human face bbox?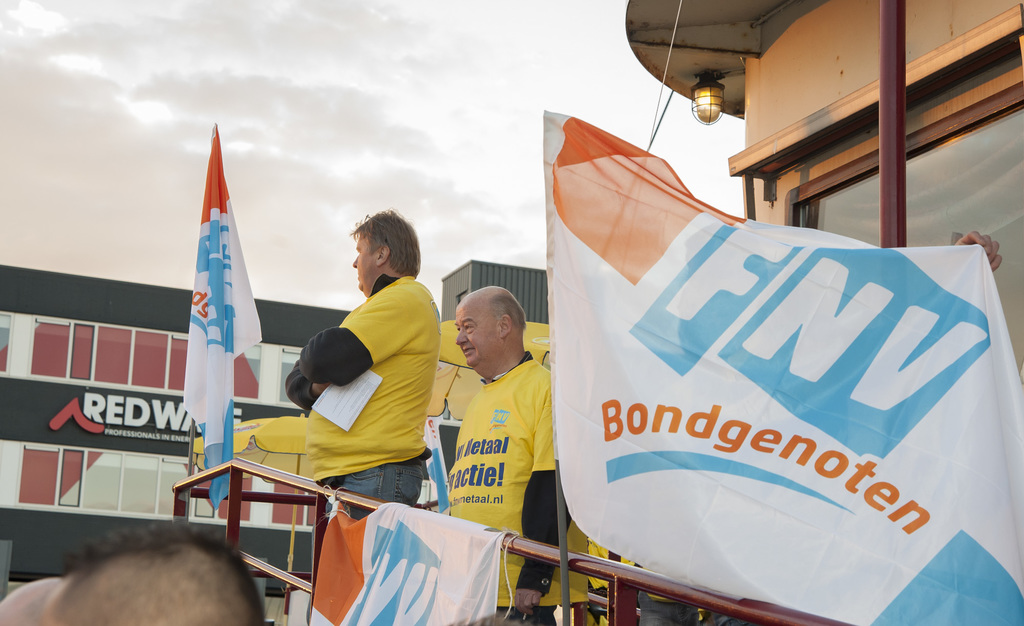
bbox(351, 234, 380, 294)
